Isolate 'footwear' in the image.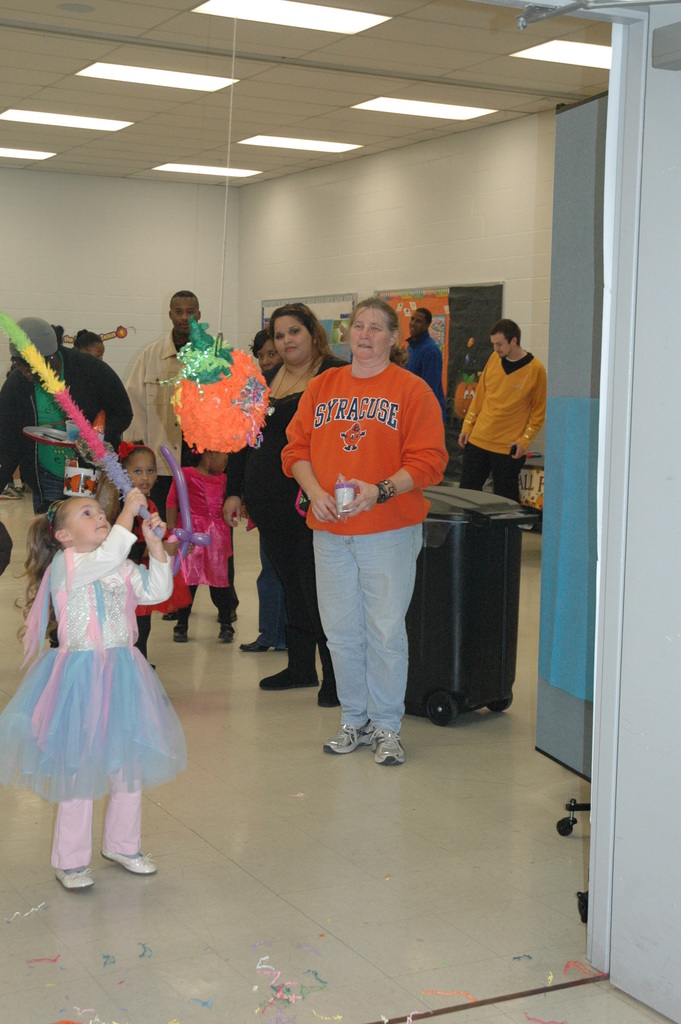
Isolated region: {"x1": 312, "y1": 687, "x2": 336, "y2": 710}.
